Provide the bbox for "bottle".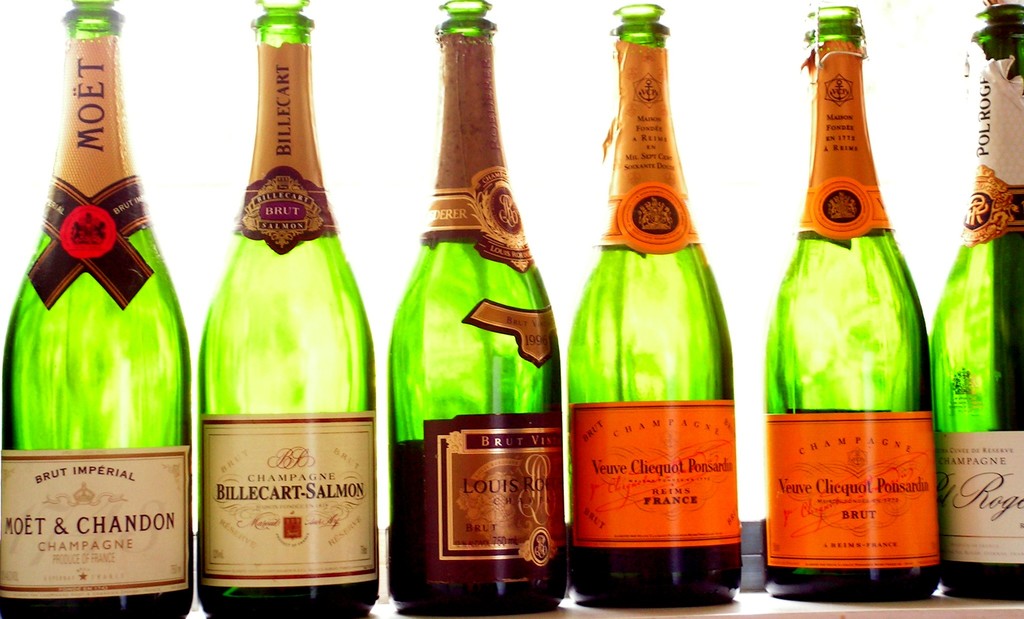
bbox=[0, 0, 195, 618].
